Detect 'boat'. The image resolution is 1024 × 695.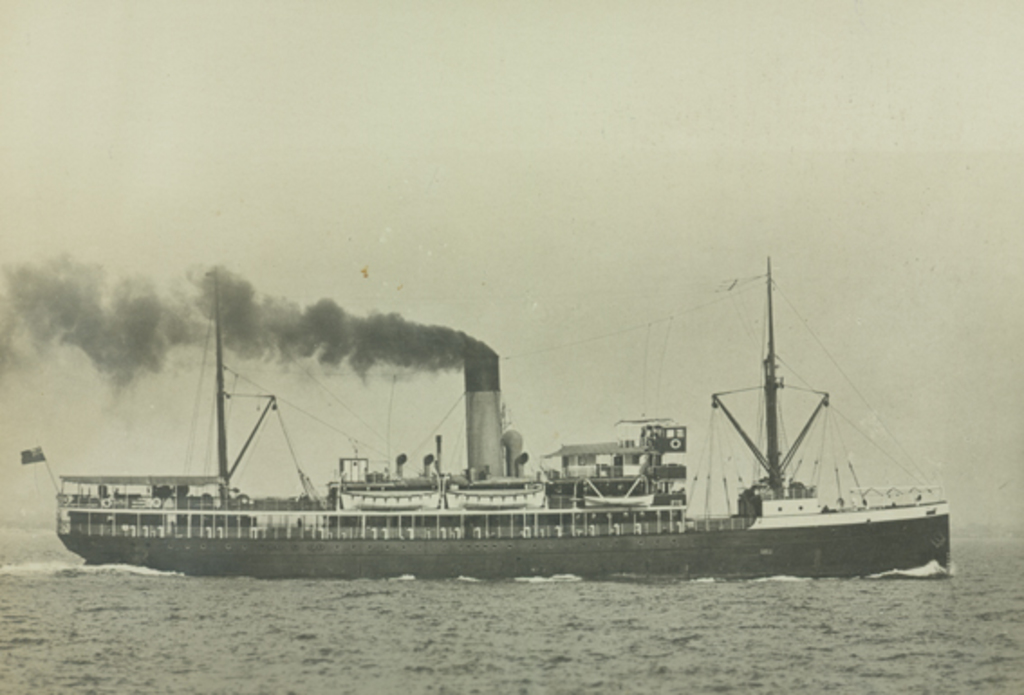
x1=40, y1=271, x2=952, y2=590.
